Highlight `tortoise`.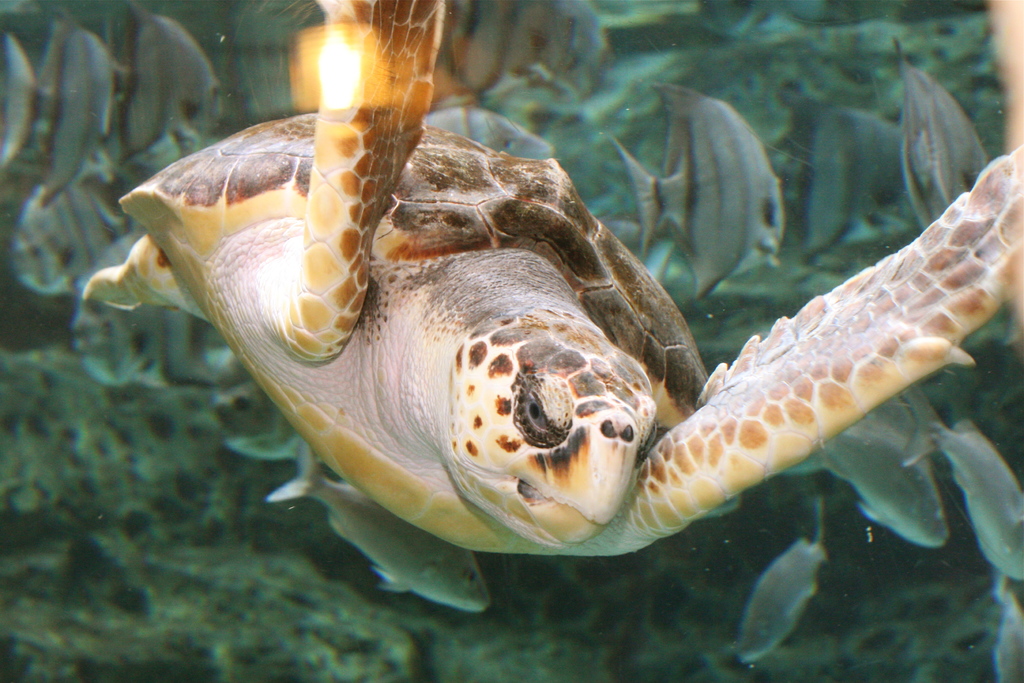
Highlighted region: 81 0 1023 557.
